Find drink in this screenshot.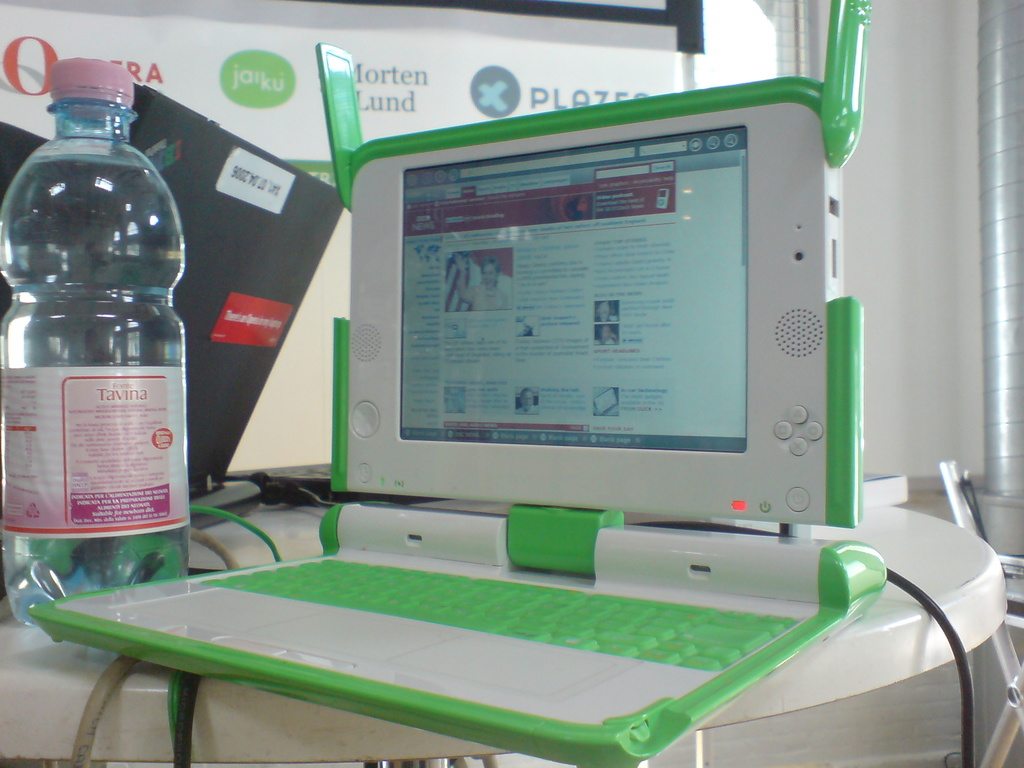
The bounding box for drink is [left=27, top=107, right=186, bottom=584].
